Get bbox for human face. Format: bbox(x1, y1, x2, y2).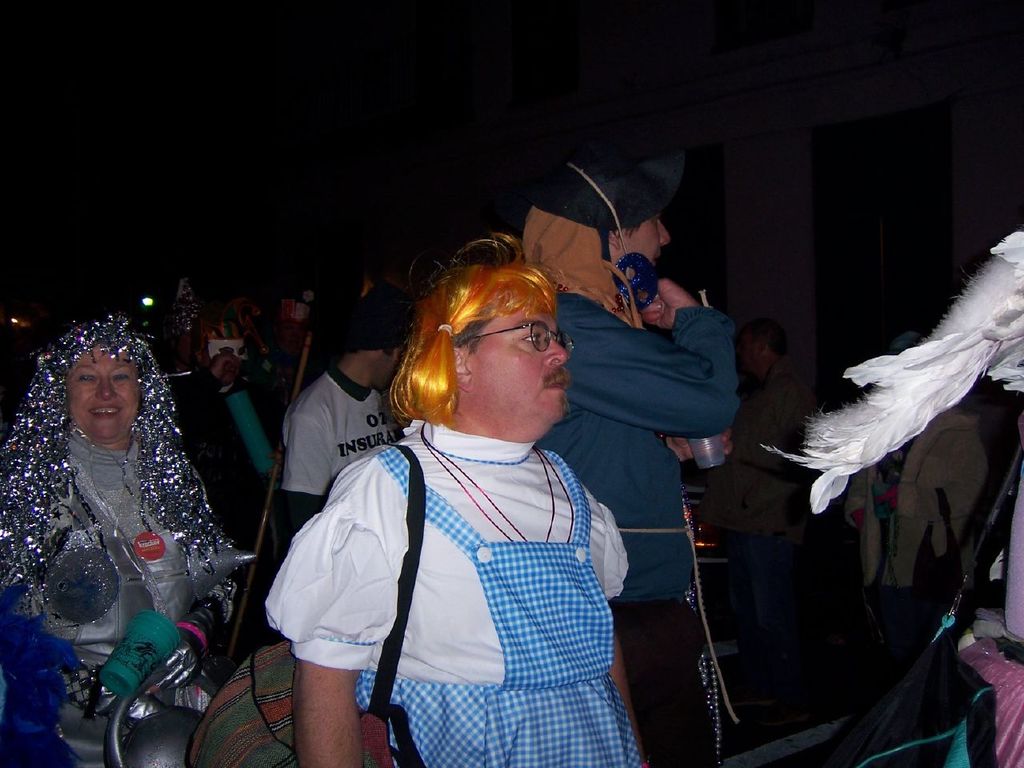
bbox(478, 313, 563, 426).
